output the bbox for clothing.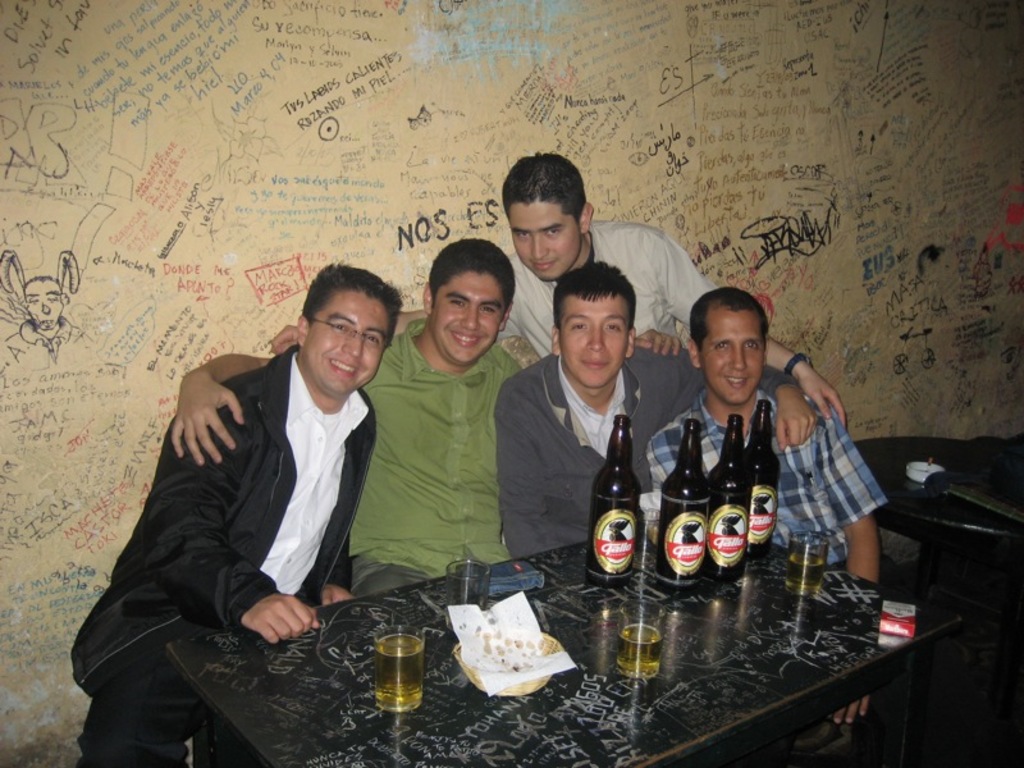
494:347:803:561.
